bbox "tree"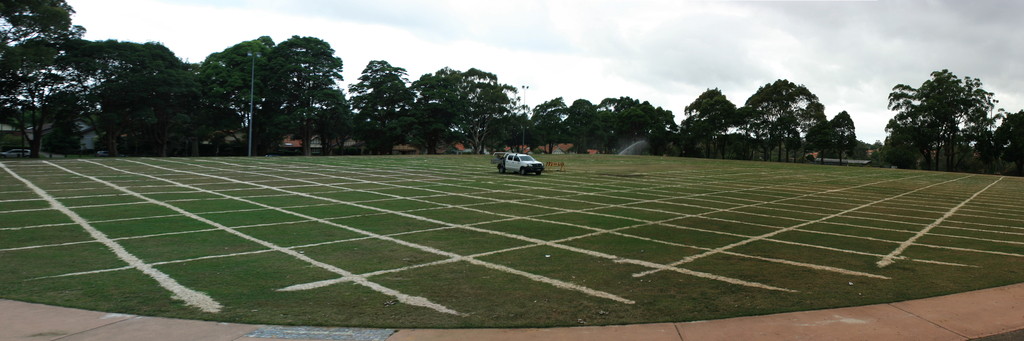
locate(995, 111, 1023, 177)
